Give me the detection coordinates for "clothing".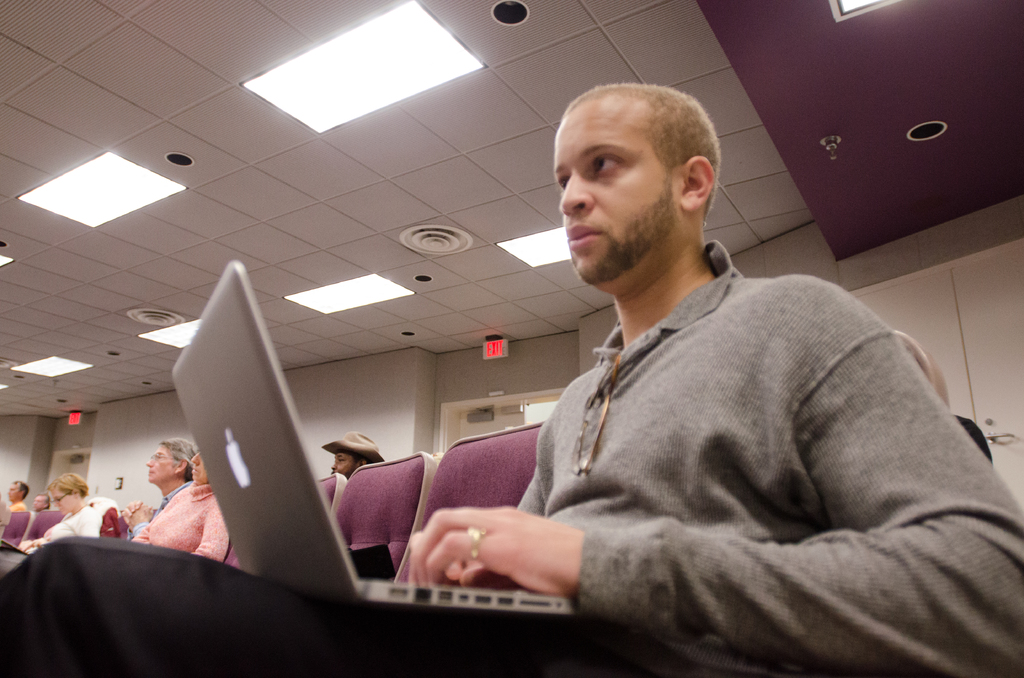
detection(314, 423, 389, 462).
